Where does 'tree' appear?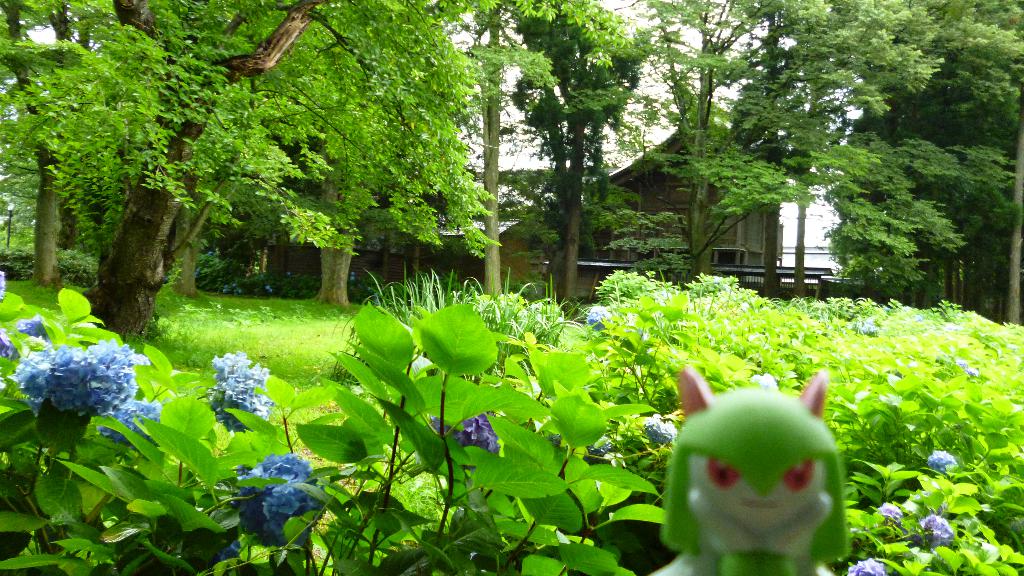
Appears at rect(515, 0, 648, 303).
